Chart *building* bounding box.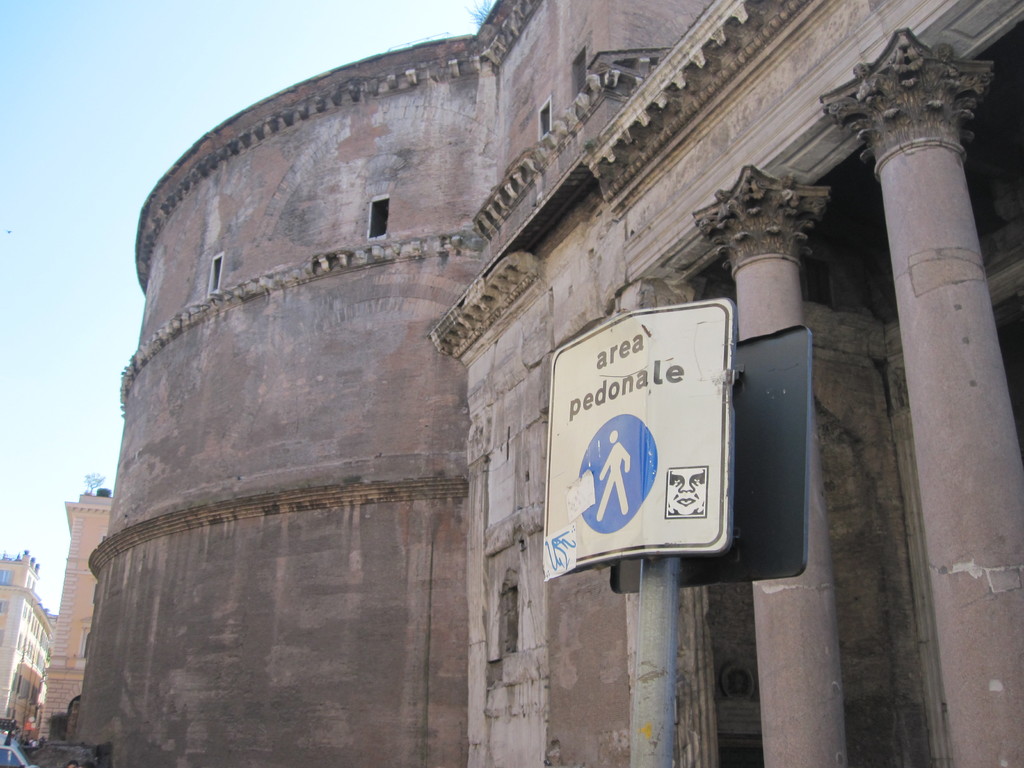
Charted: <region>32, 0, 1023, 767</region>.
